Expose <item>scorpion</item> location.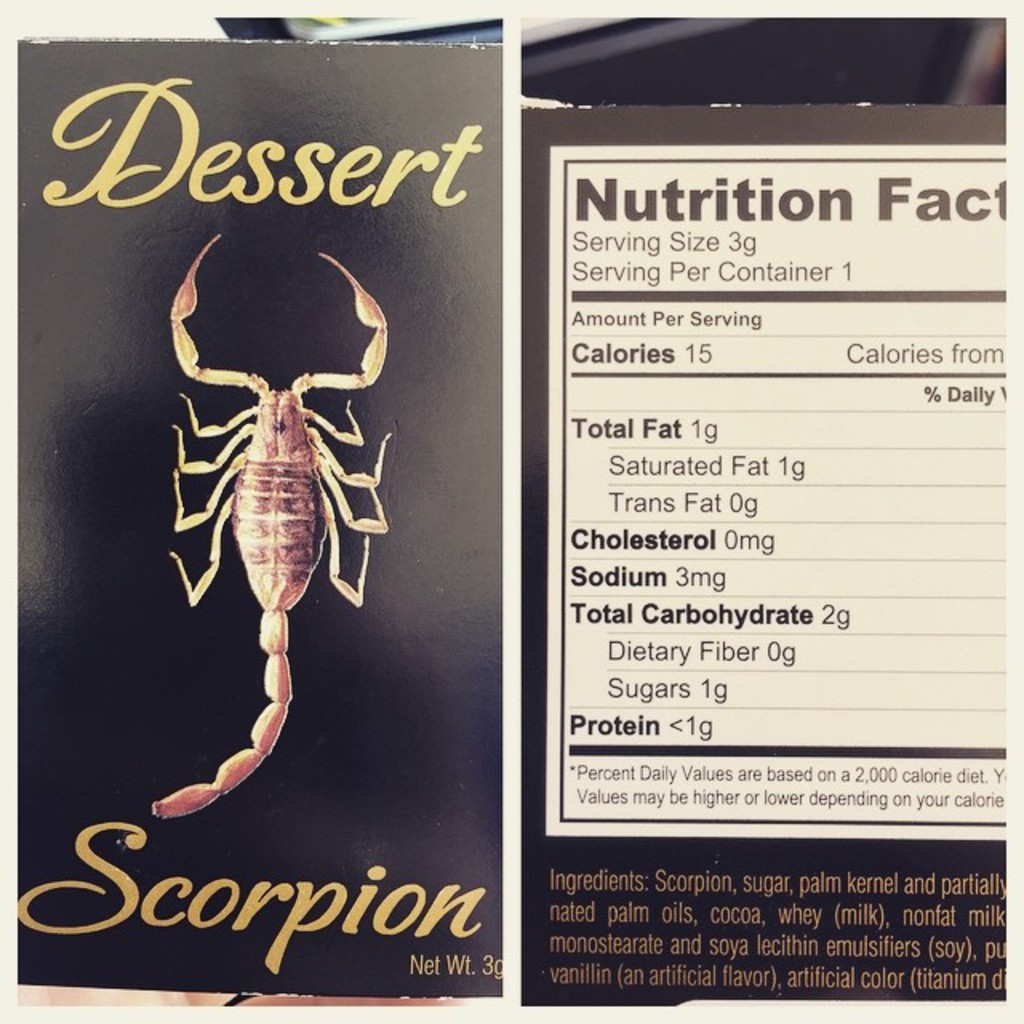
Exposed at 147, 230, 395, 822.
